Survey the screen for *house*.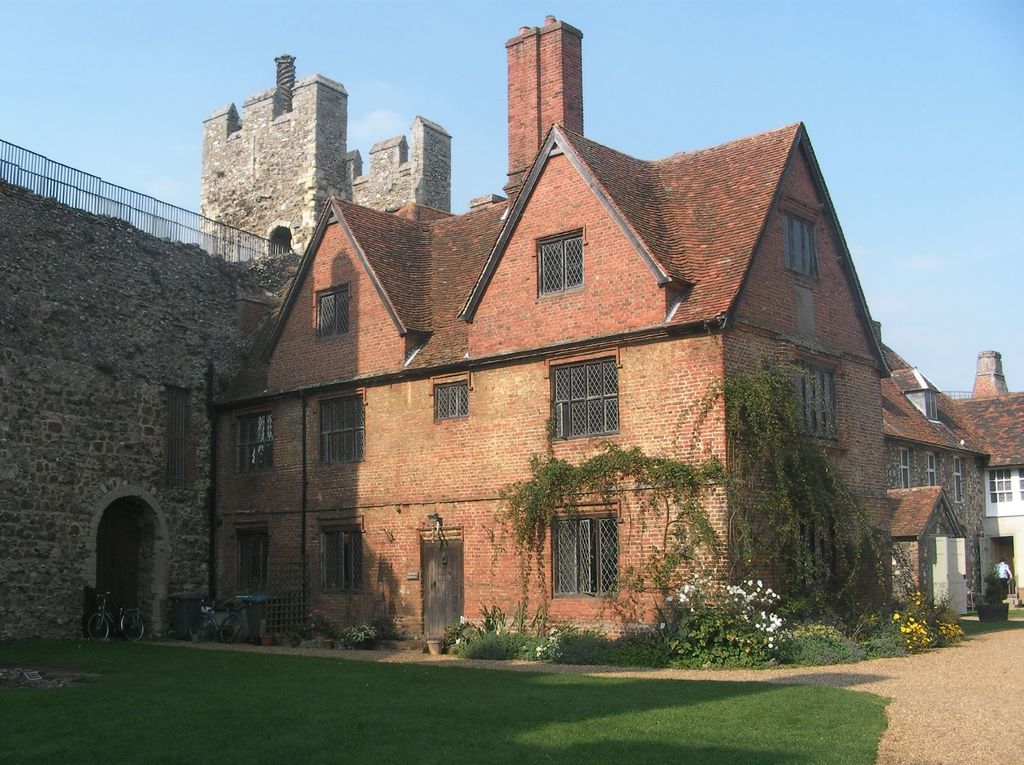
Survey found: [left=892, top=350, right=1023, bottom=632].
